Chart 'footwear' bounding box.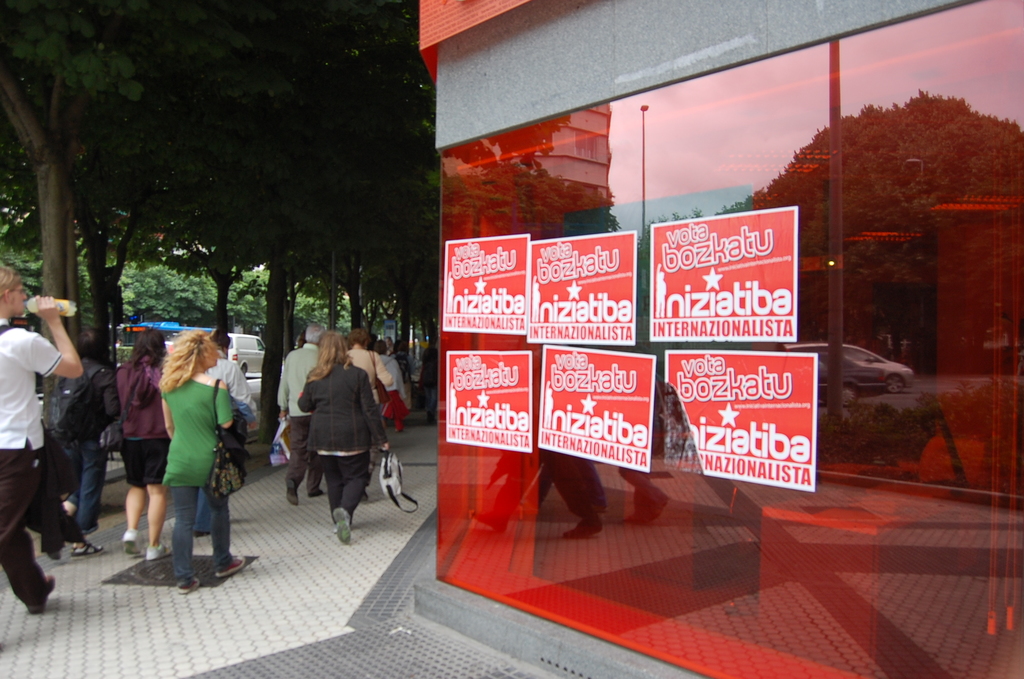
Charted: 333:508:351:545.
